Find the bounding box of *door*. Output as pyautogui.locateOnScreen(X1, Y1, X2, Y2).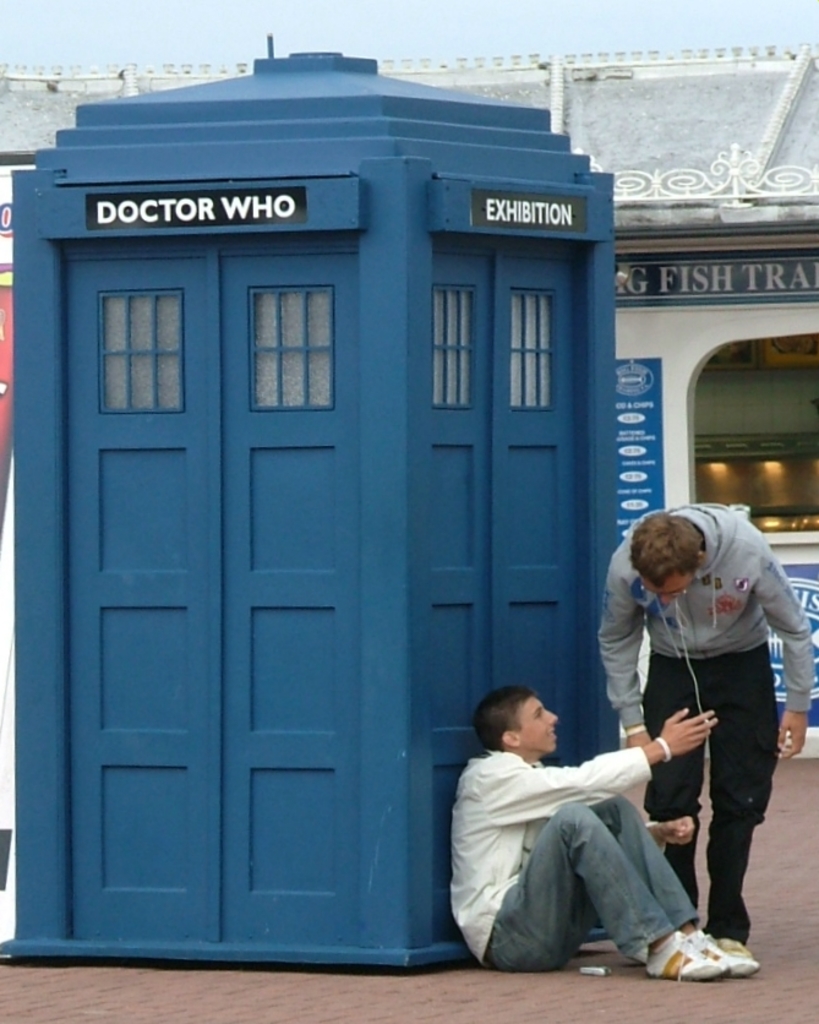
pyautogui.locateOnScreen(60, 236, 359, 943).
